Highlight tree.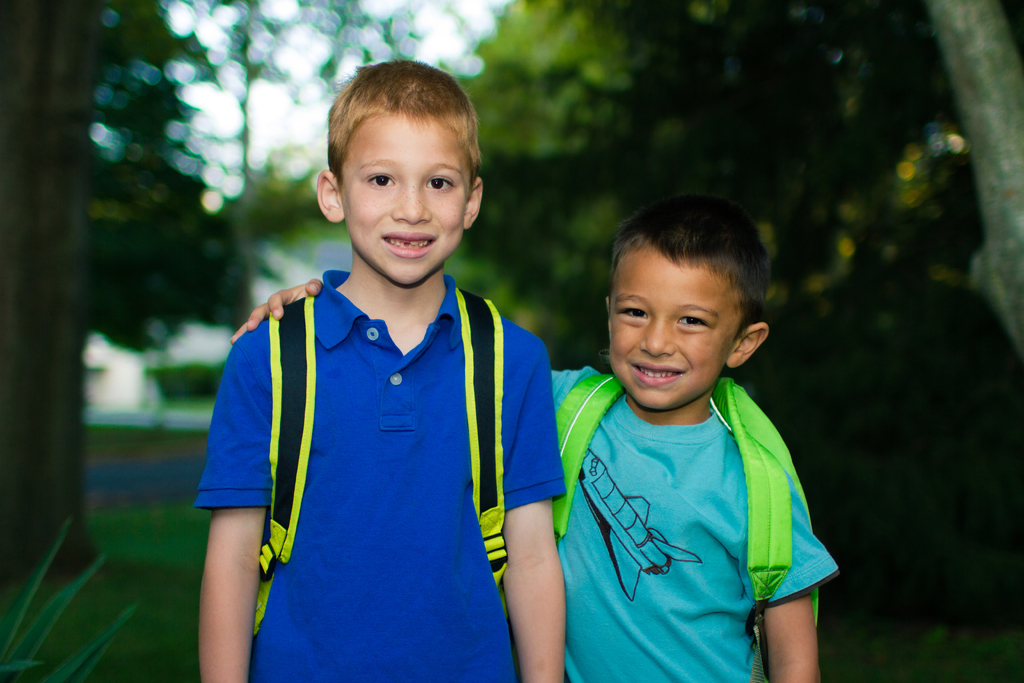
Highlighted region: rect(462, 0, 664, 288).
